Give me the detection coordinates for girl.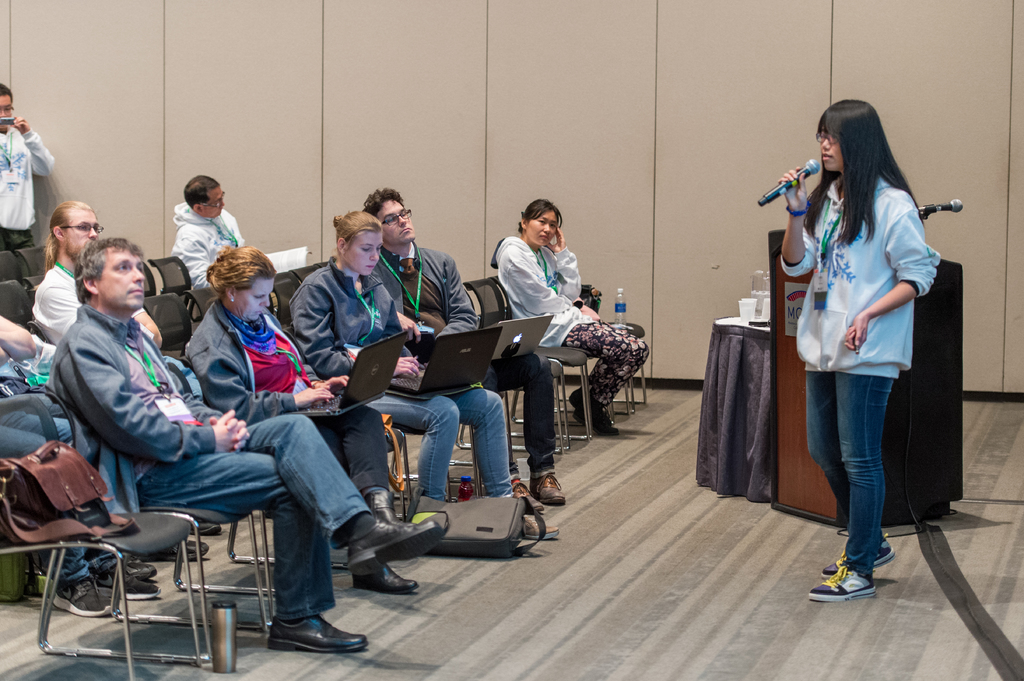
detection(758, 101, 939, 602).
